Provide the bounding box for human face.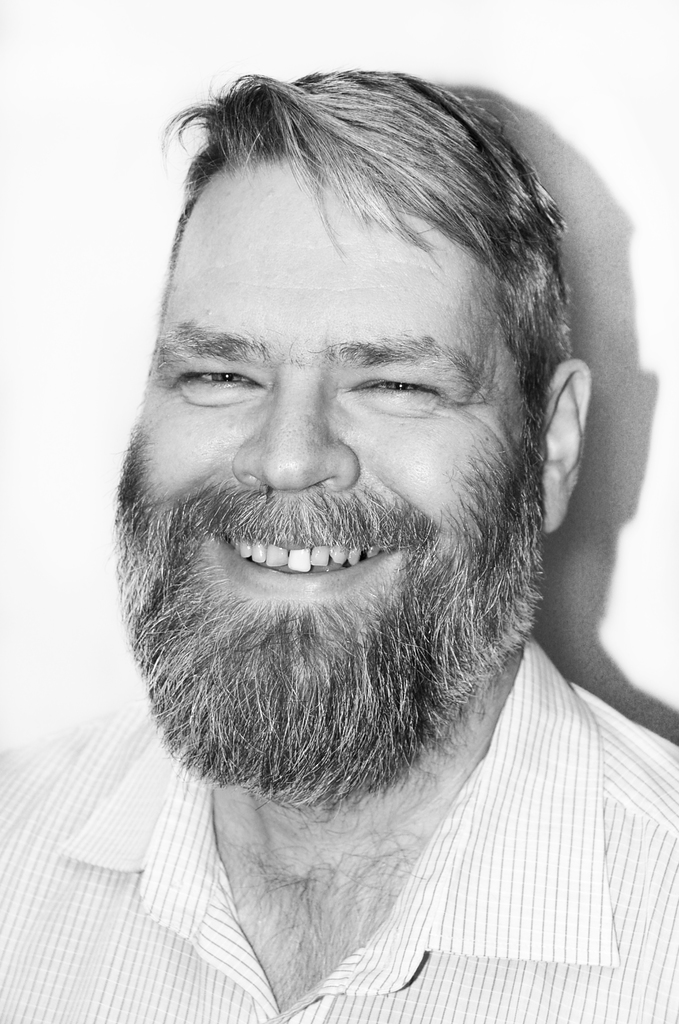
x1=114 y1=162 x2=545 y2=772.
